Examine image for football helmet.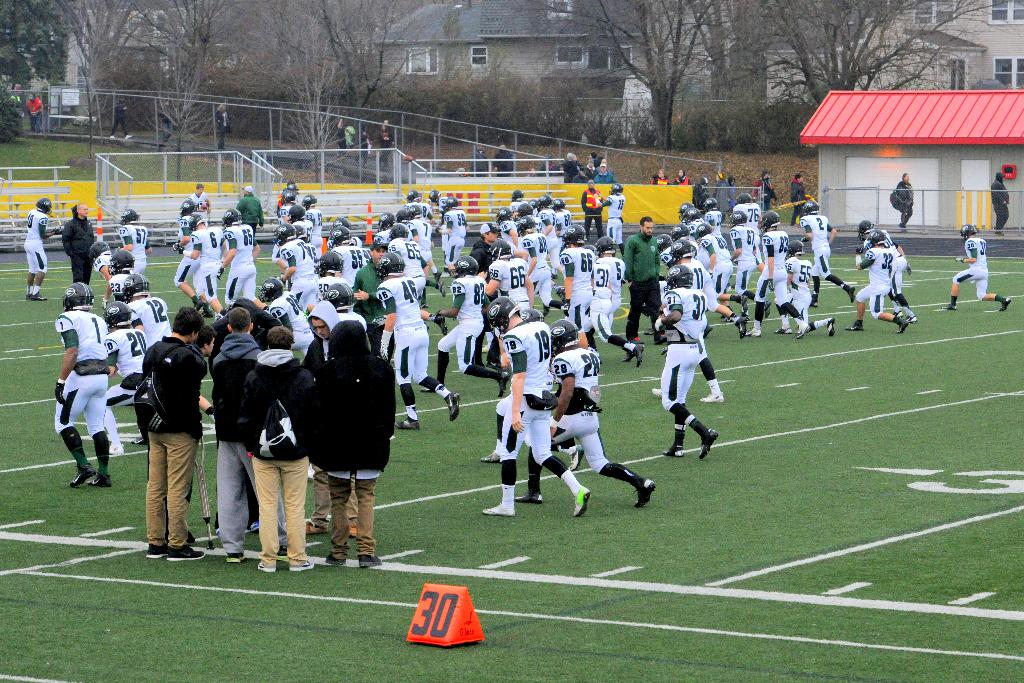
Examination result: box=[376, 248, 401, 282].
